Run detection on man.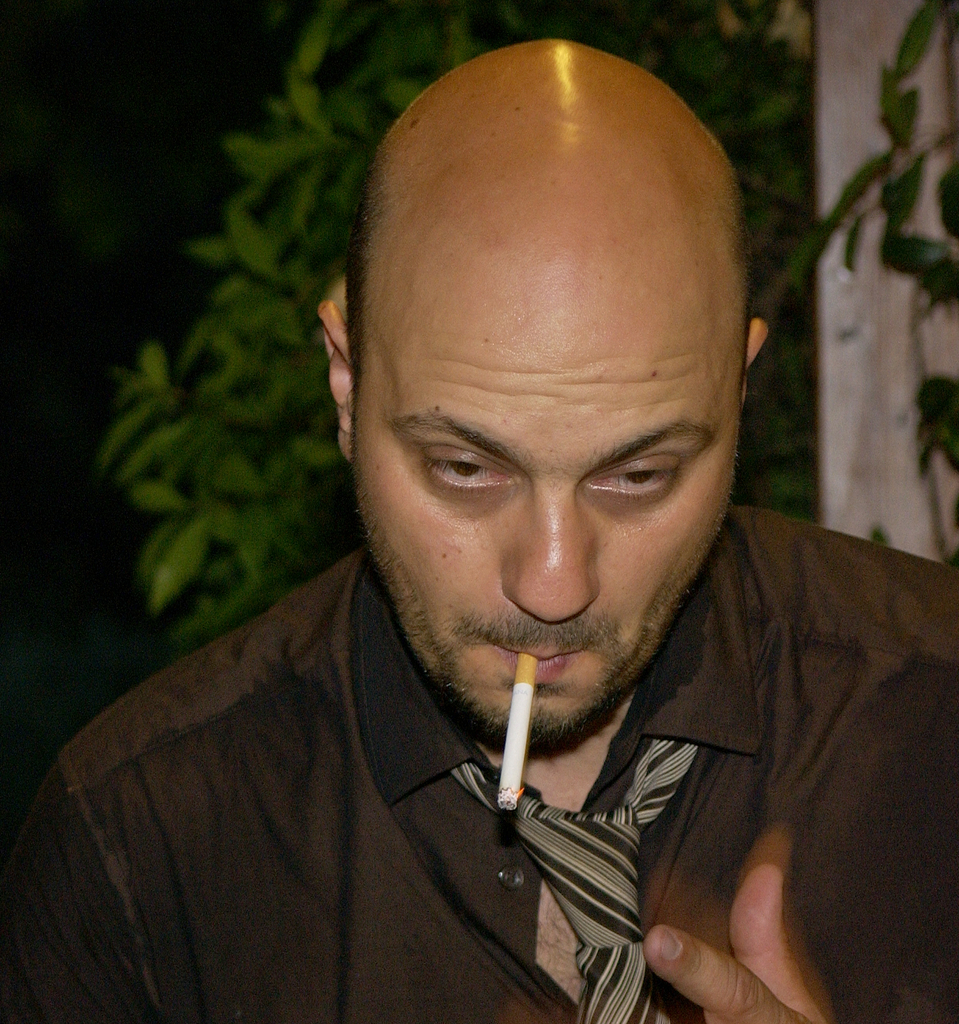
Result: (0,36,958,1023).
